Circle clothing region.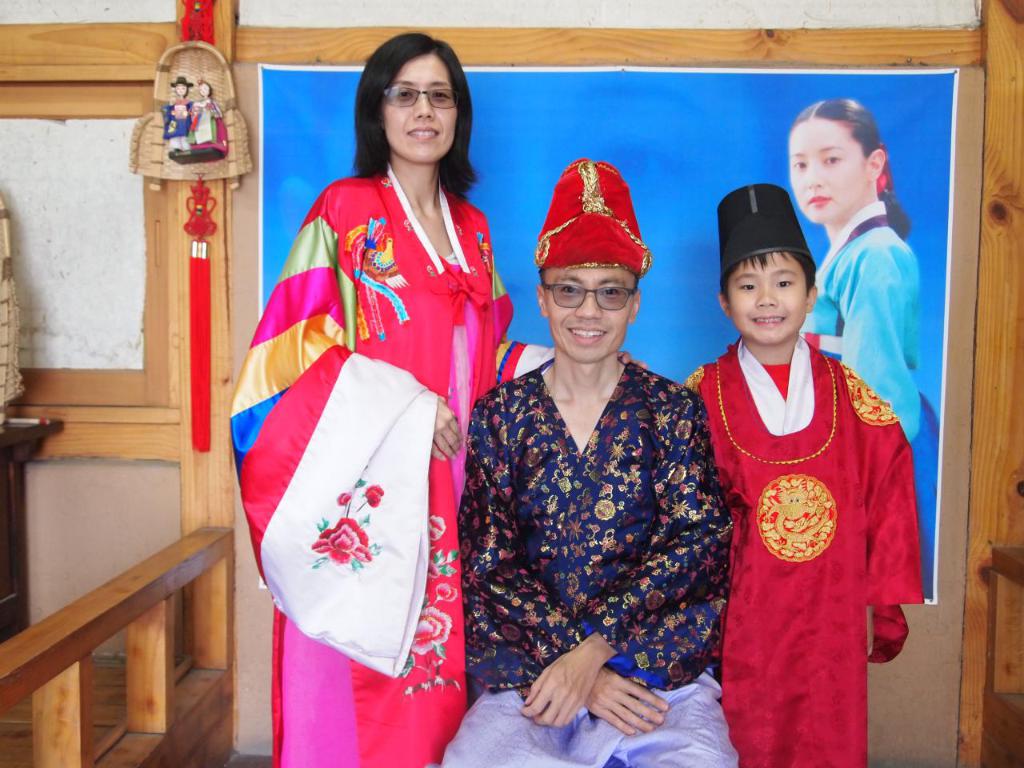
Region: bbox=(228, 156, 554, 767).
